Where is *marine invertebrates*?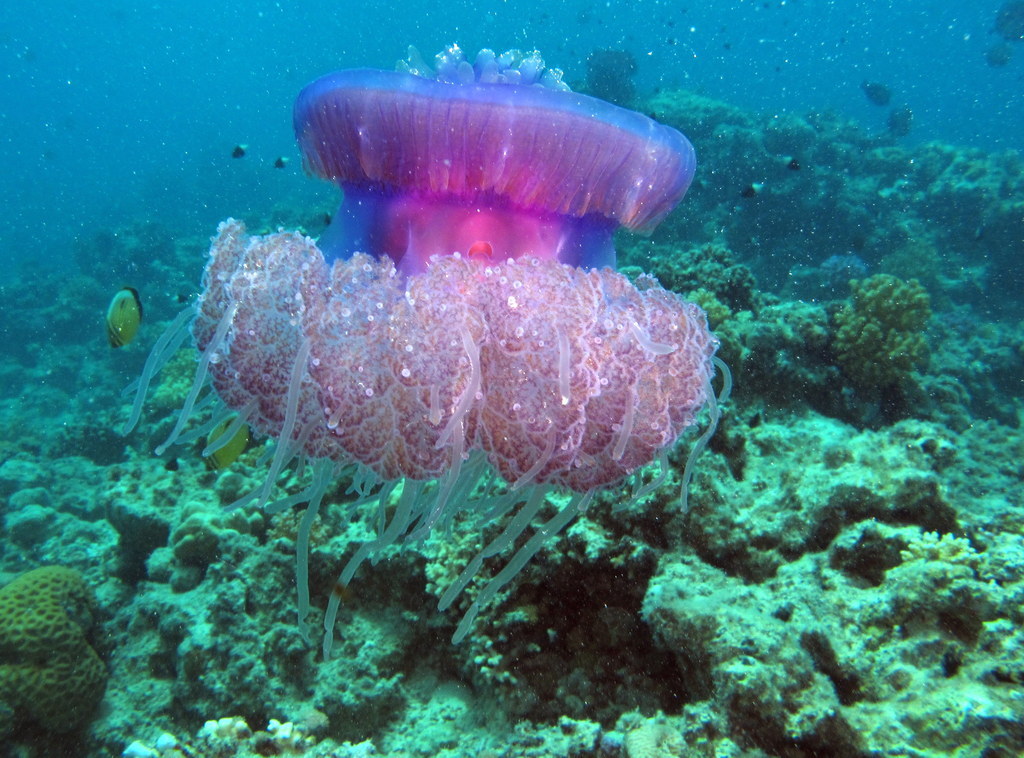
103:280:142:355.
